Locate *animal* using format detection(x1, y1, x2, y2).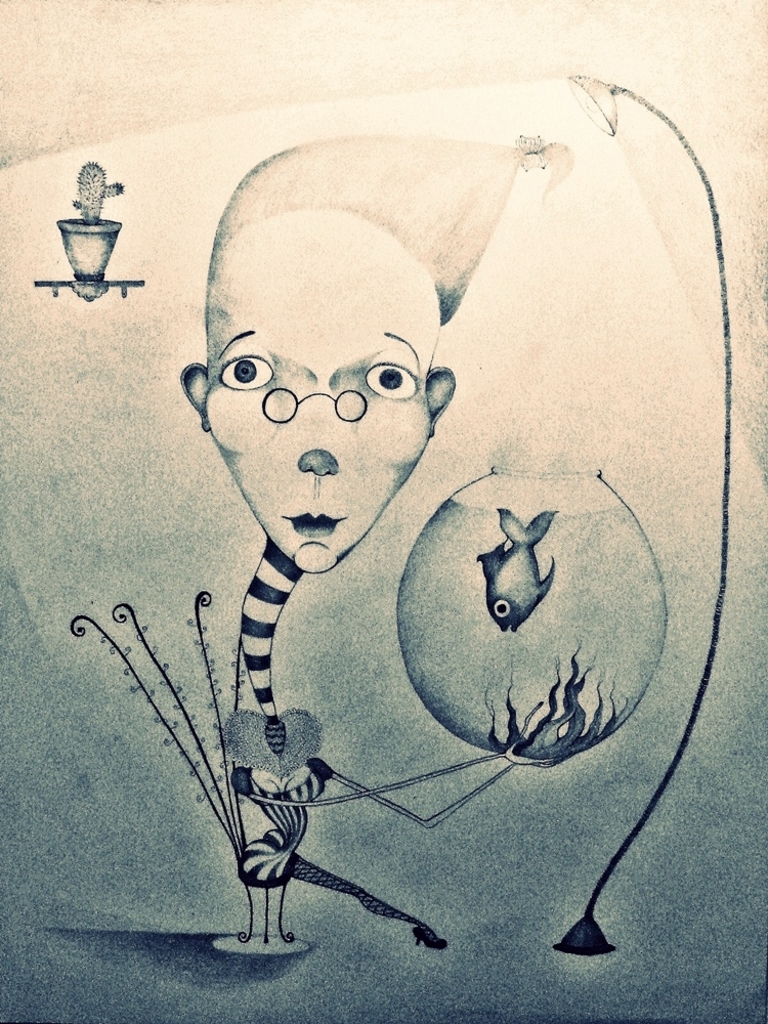
detection(474, 502, 560, 632).
